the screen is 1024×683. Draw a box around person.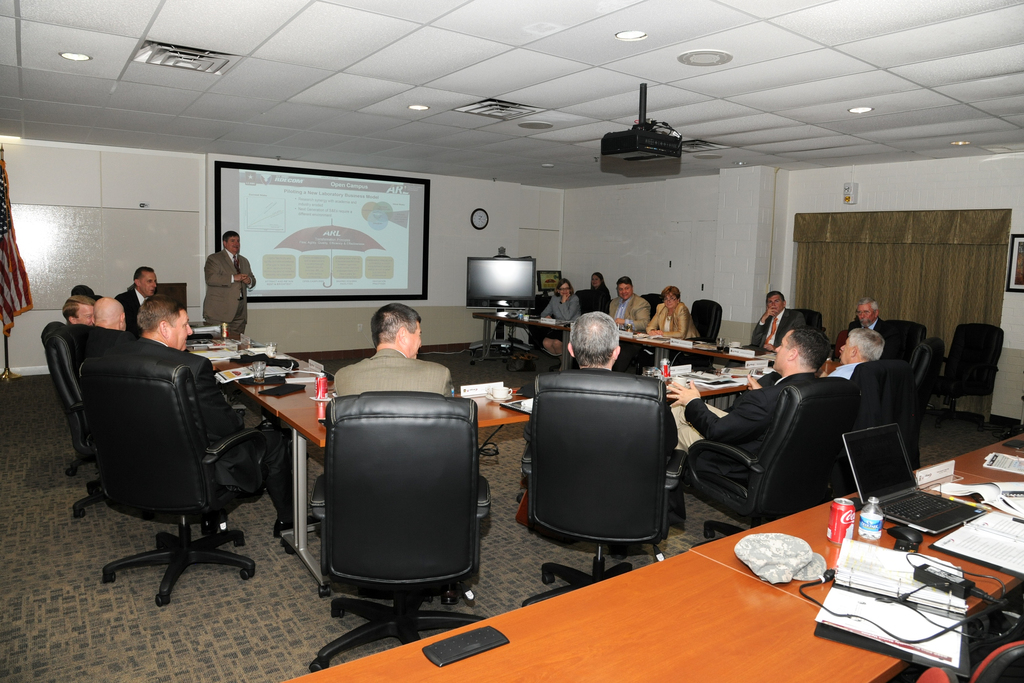
69, 283, 95, 297.
